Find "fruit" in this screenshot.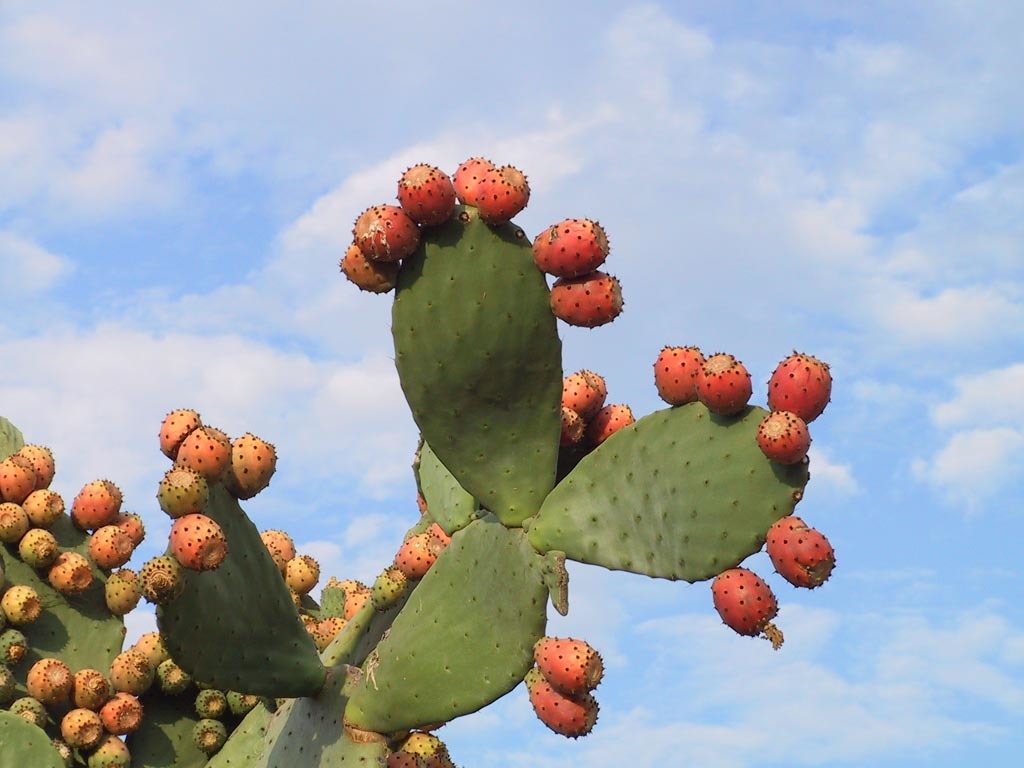
The bounding box for "fruit" is <bbox>0, 626, 29, 666</bbox>.
